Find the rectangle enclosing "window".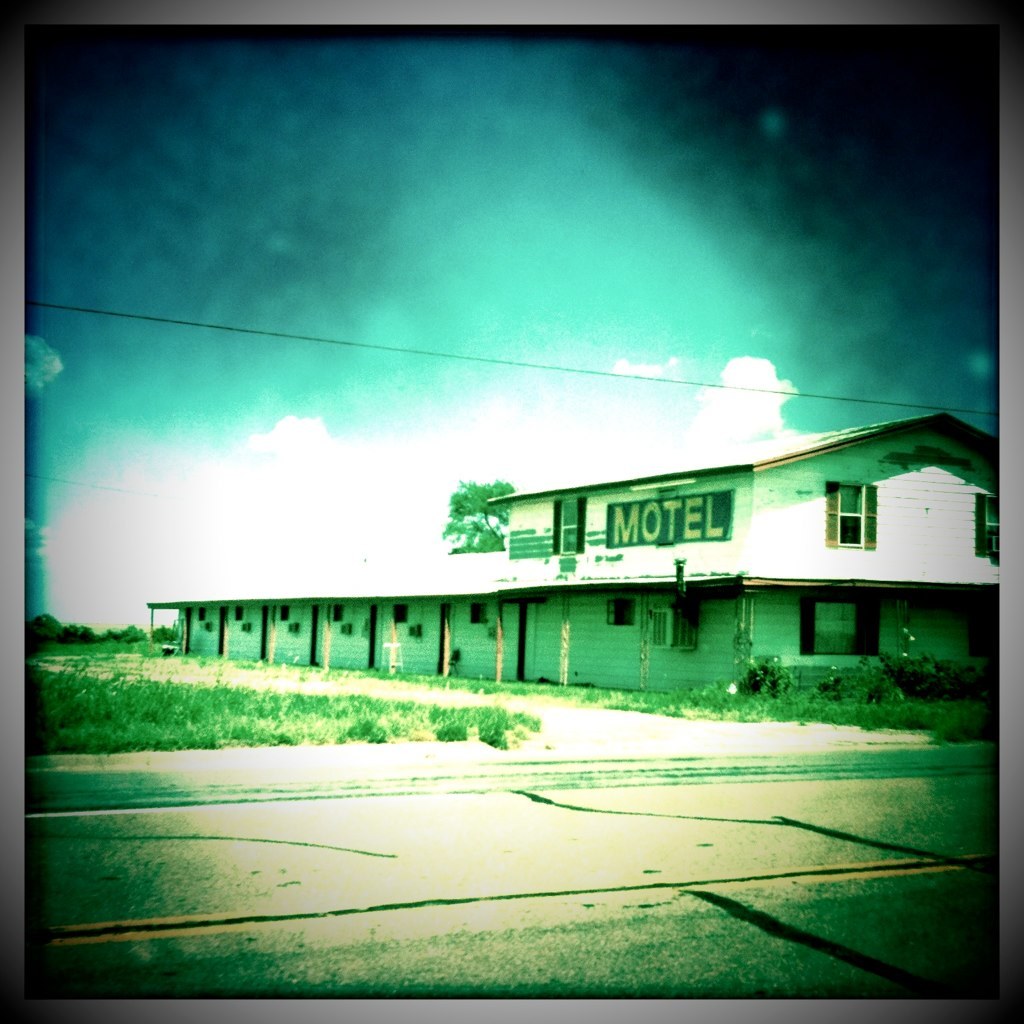
[550,501,582,554].
